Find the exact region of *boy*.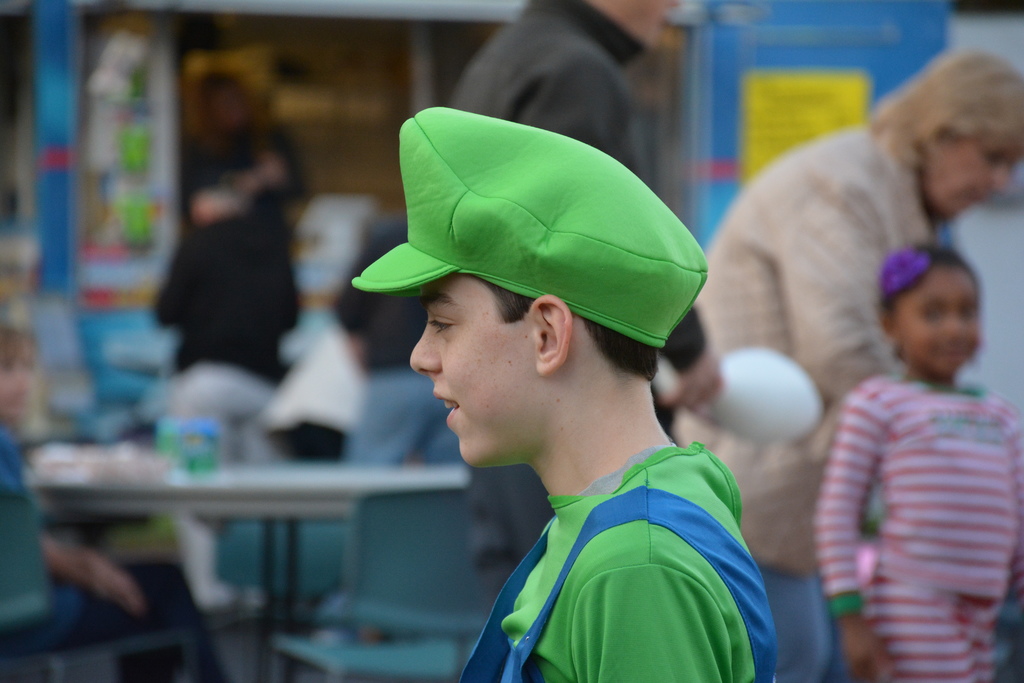
Exact region: (x1=374, y1=148, x2=798, y2=682).
